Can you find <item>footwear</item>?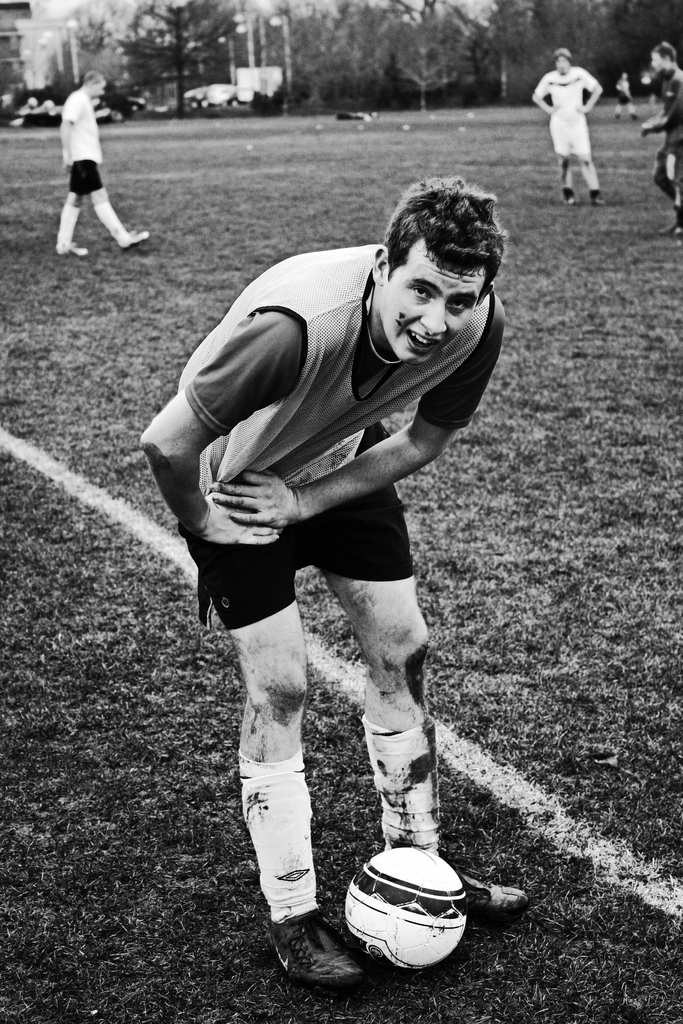
Yes, bounding box: region(110, 223, 160, 260).
